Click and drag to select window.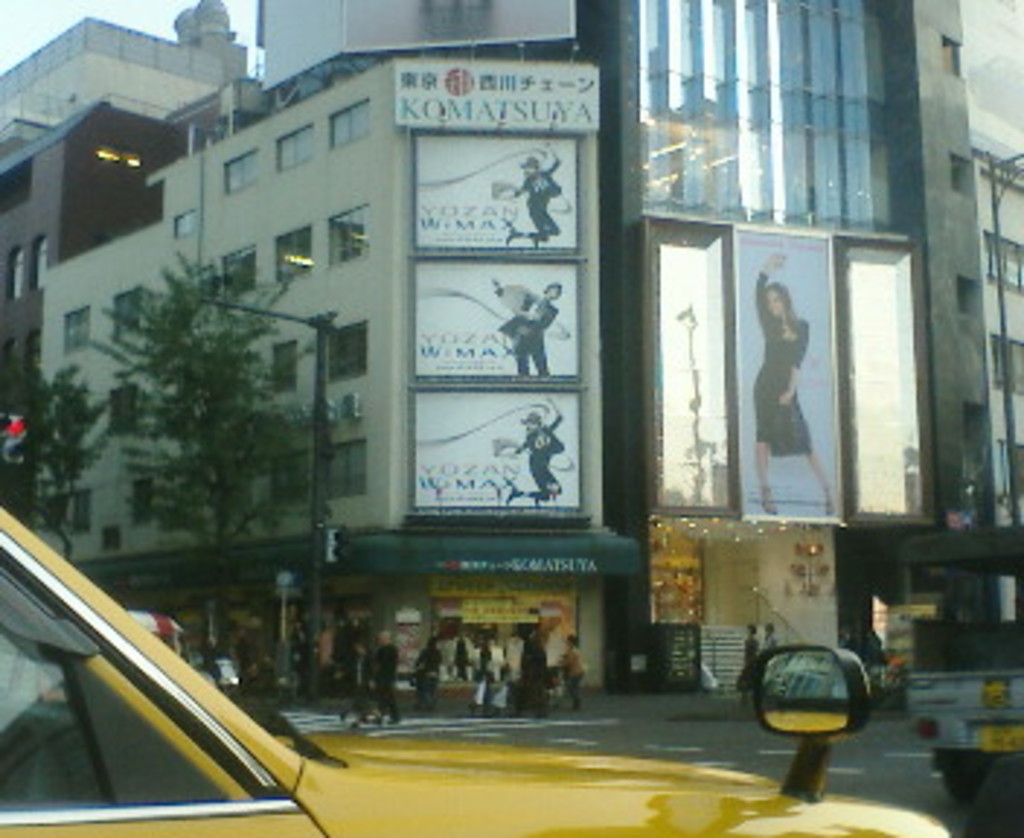
Selection: rect(960, 276, 977, 323).
